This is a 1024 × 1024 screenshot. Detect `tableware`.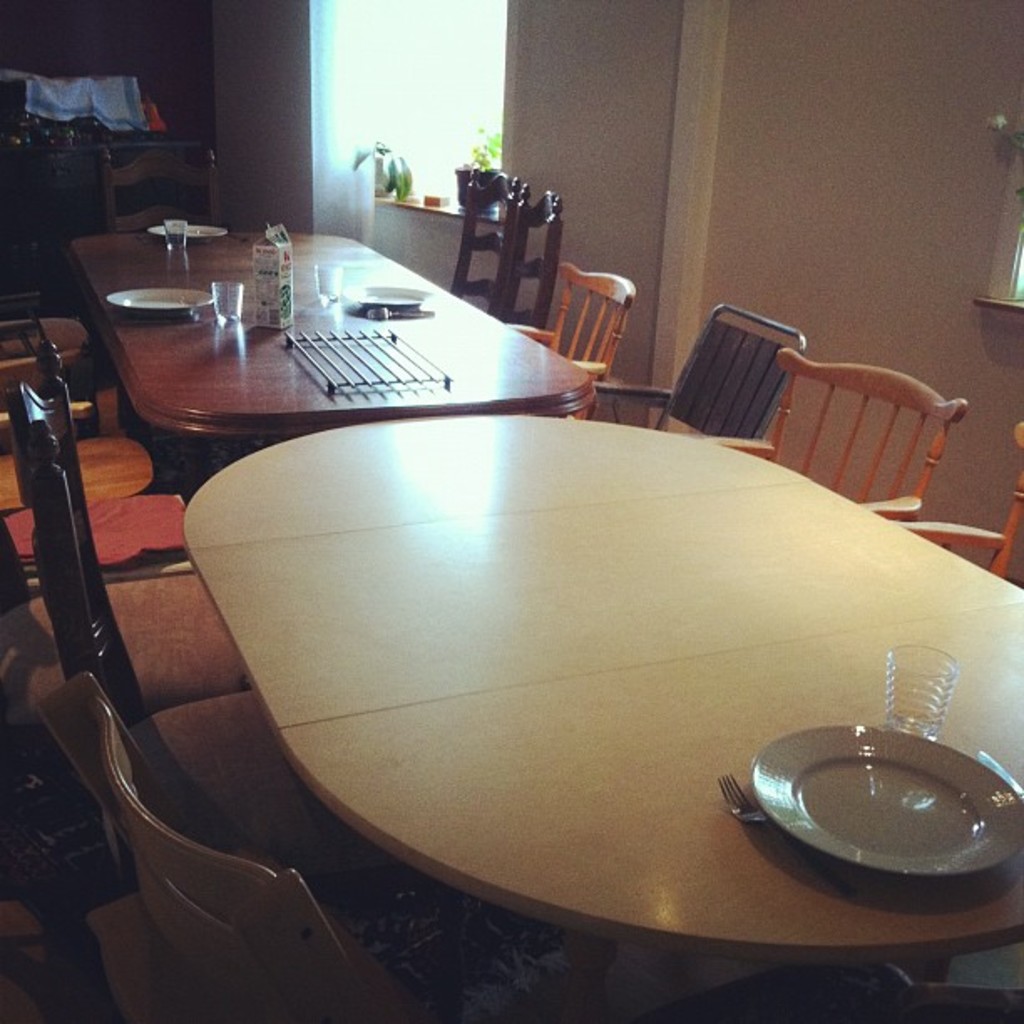
[363,305,430,316].
